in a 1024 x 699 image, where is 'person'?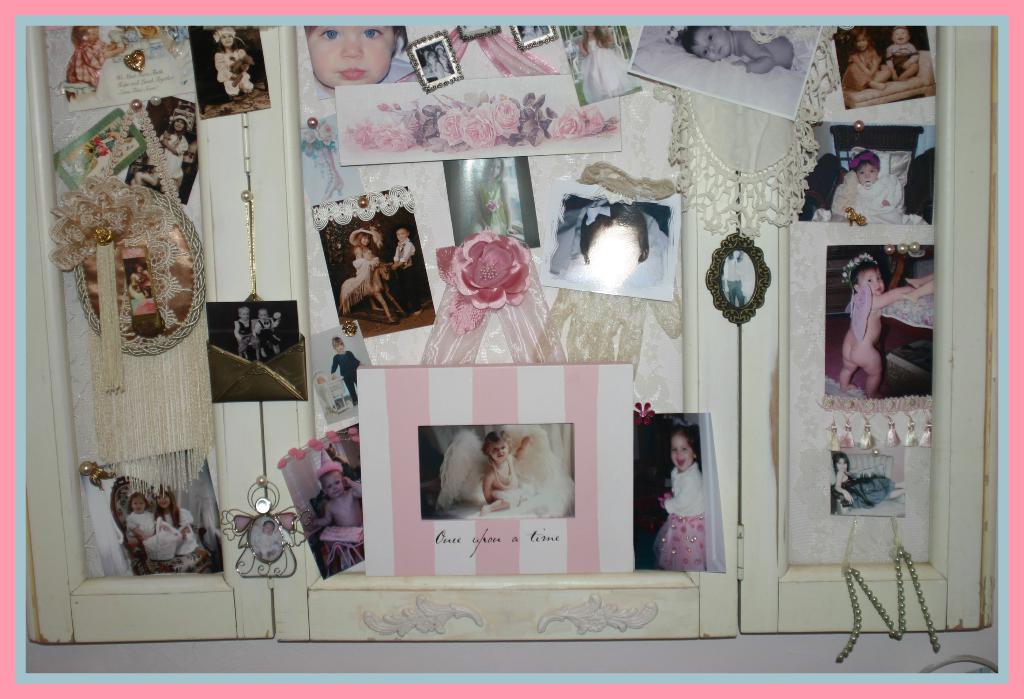
{"left": 132, "top": 268, "right": 159, "bottom": 303}.
